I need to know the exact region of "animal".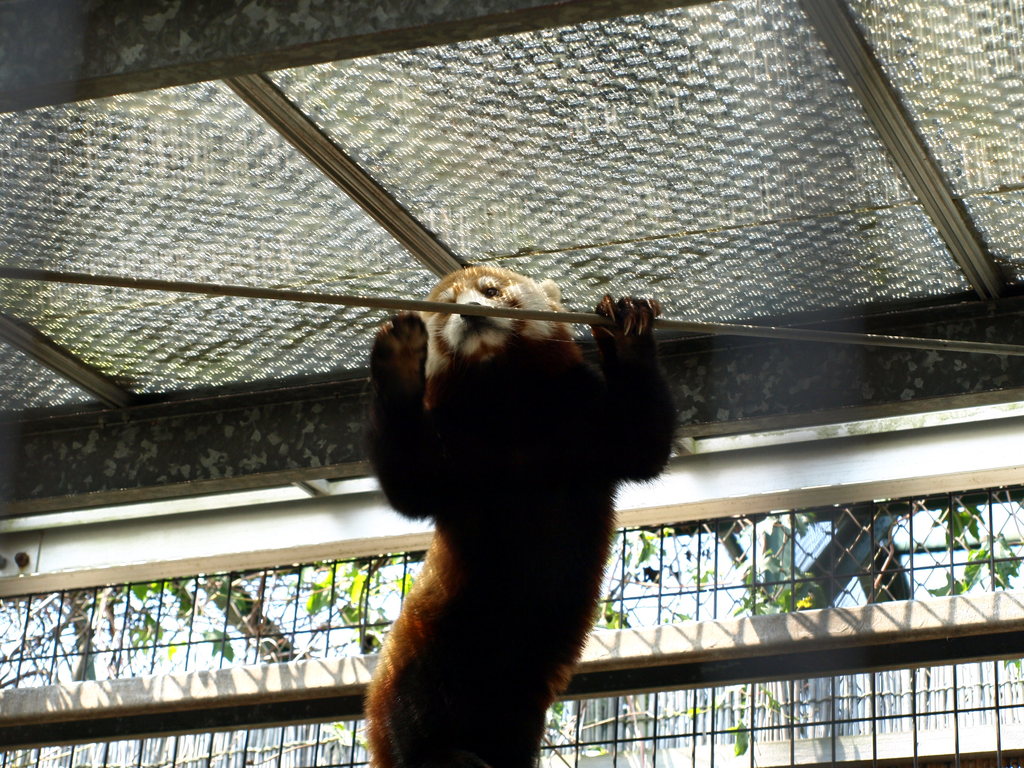
Region: <bbox>360, 261, 686, 767</bbox>.
